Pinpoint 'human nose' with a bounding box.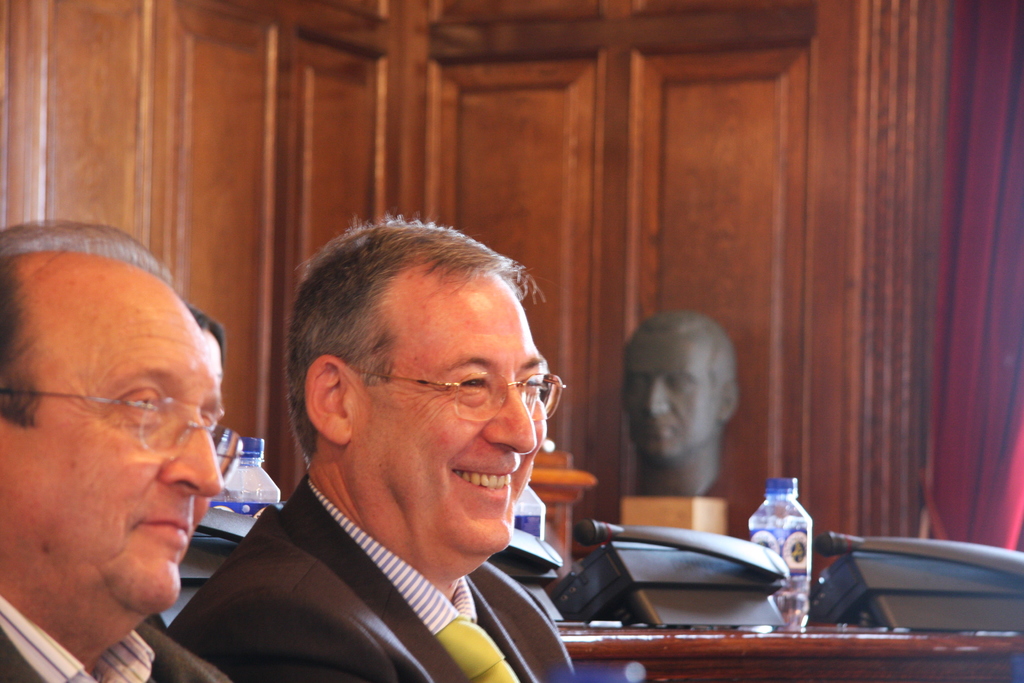
<bbox>484, 379, 541, 454</bbox>.
